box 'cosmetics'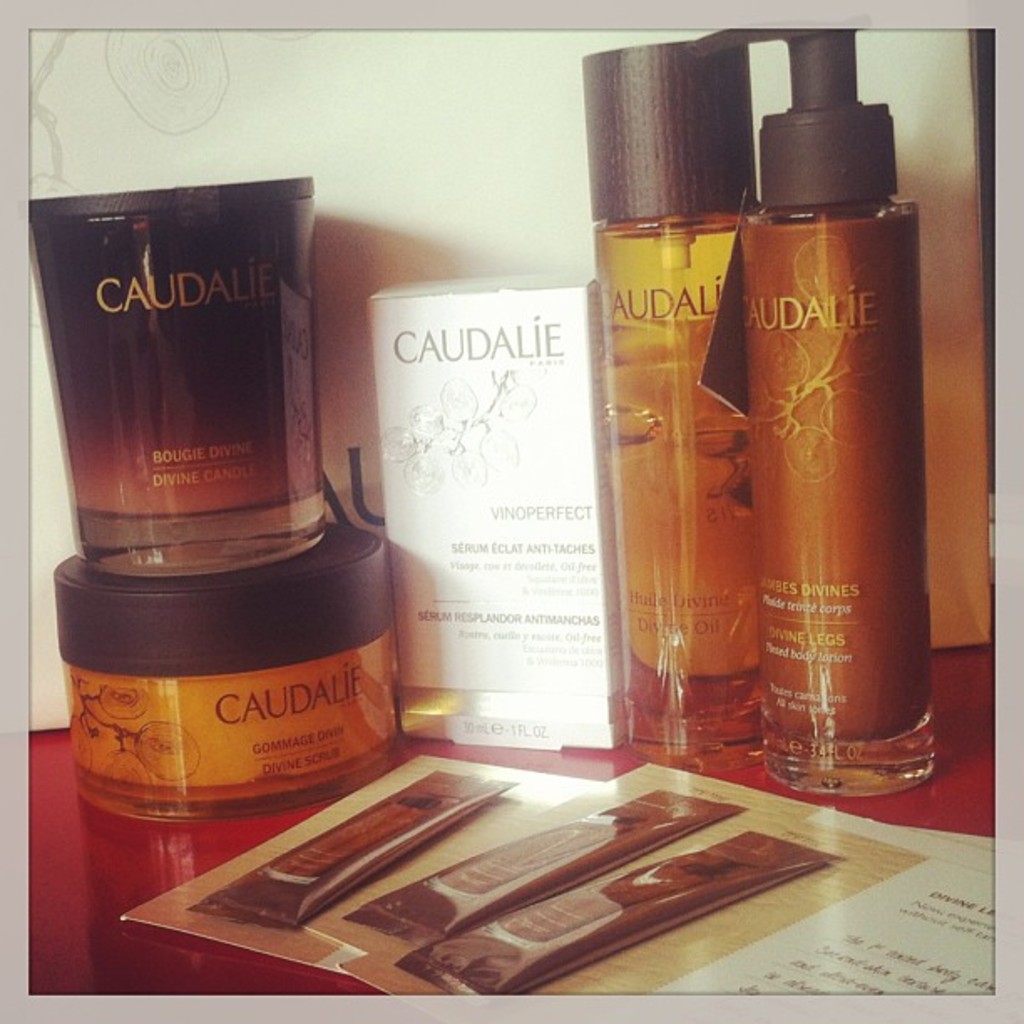
x1=370, y1=269, x2=631, y2=753
